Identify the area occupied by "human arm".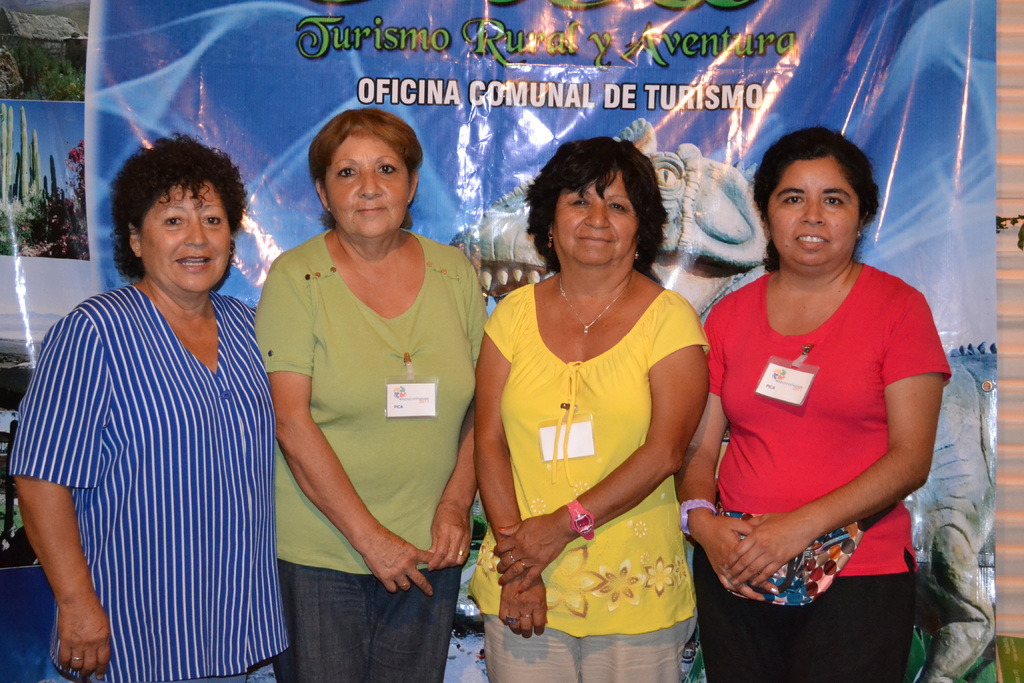
Area: rect(19, 441, 107, 682).
